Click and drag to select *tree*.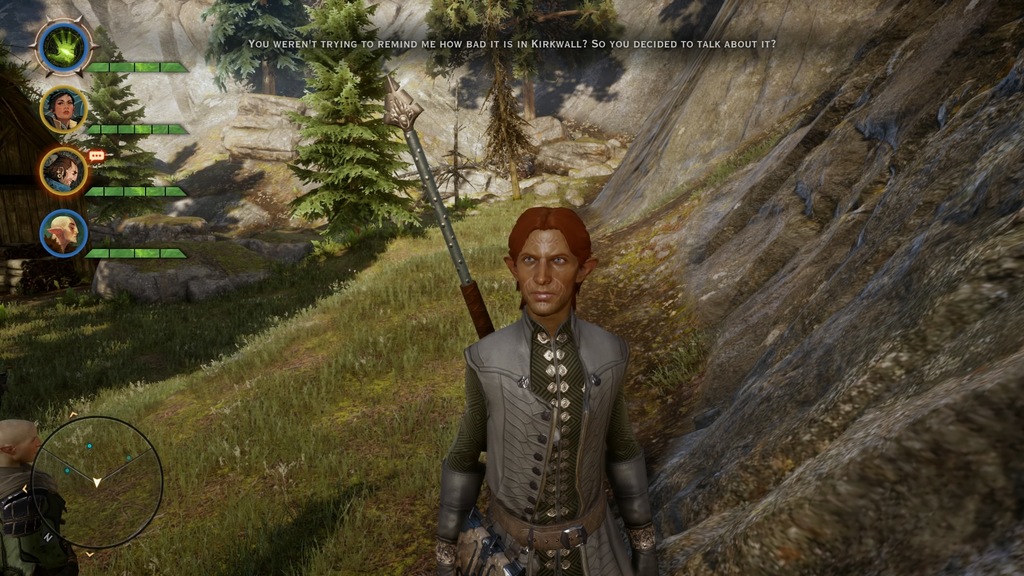
Selection: bbox=(271, 50, 384, 260).
